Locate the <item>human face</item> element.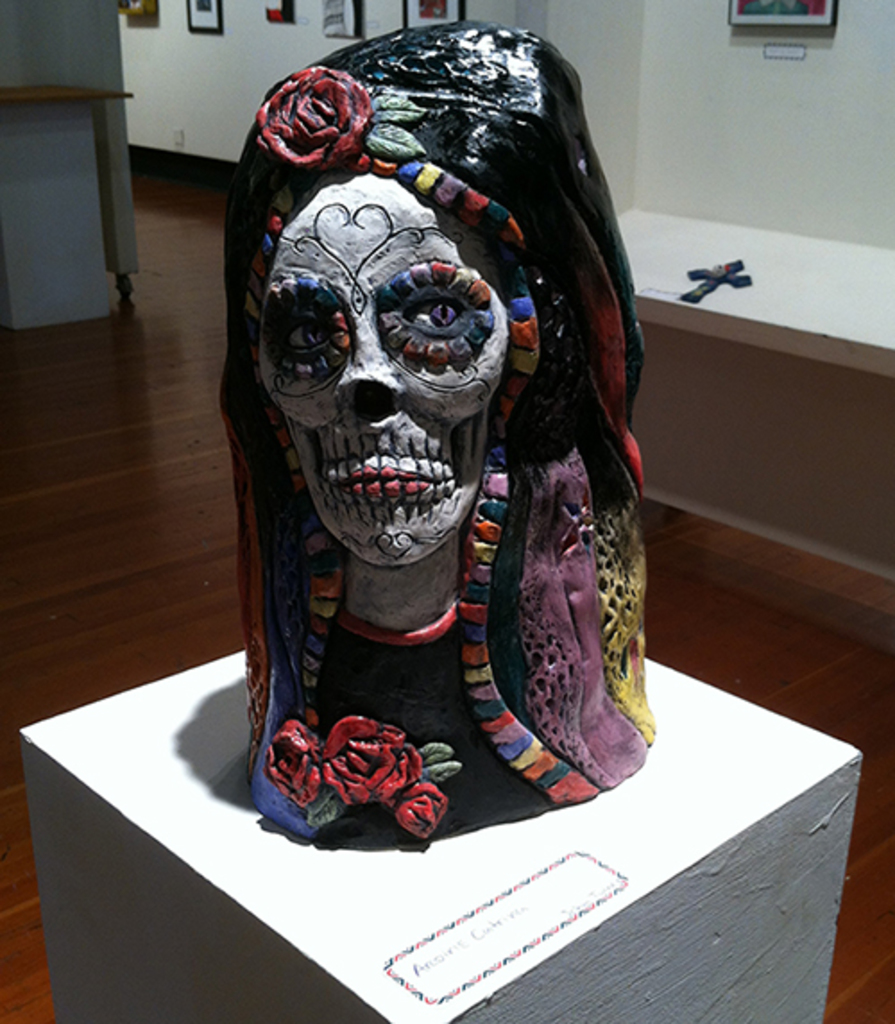
Element bbox: box(251, 183, 512, 573).
